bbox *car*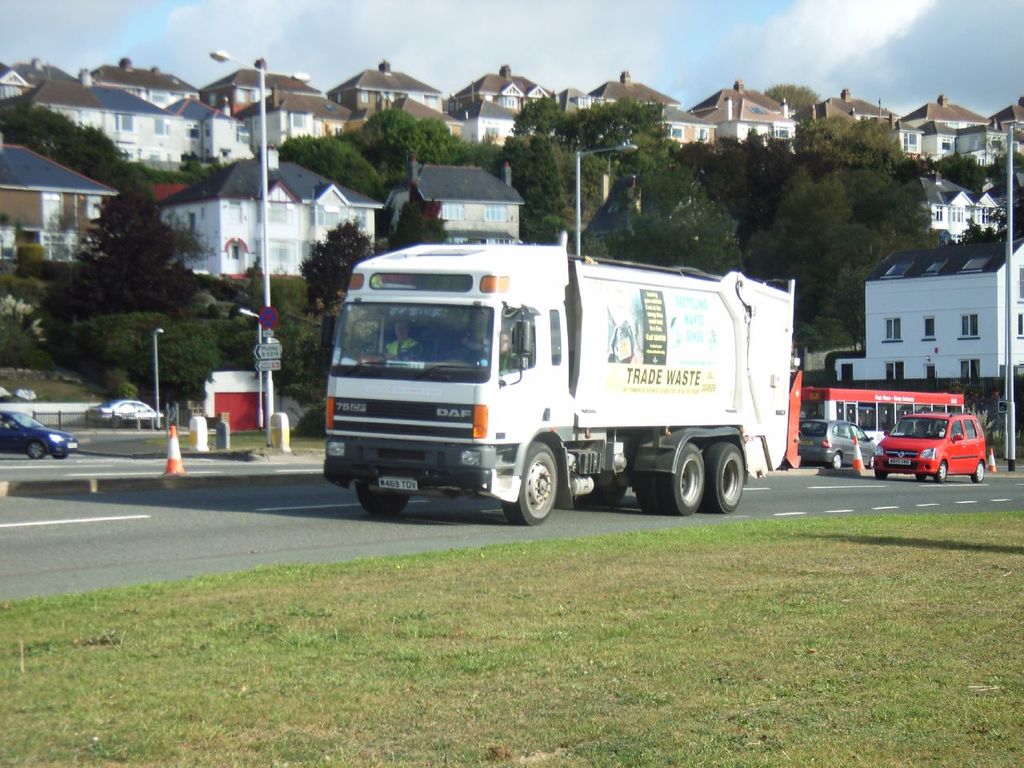
bbox(83, 394, 161, 426)
